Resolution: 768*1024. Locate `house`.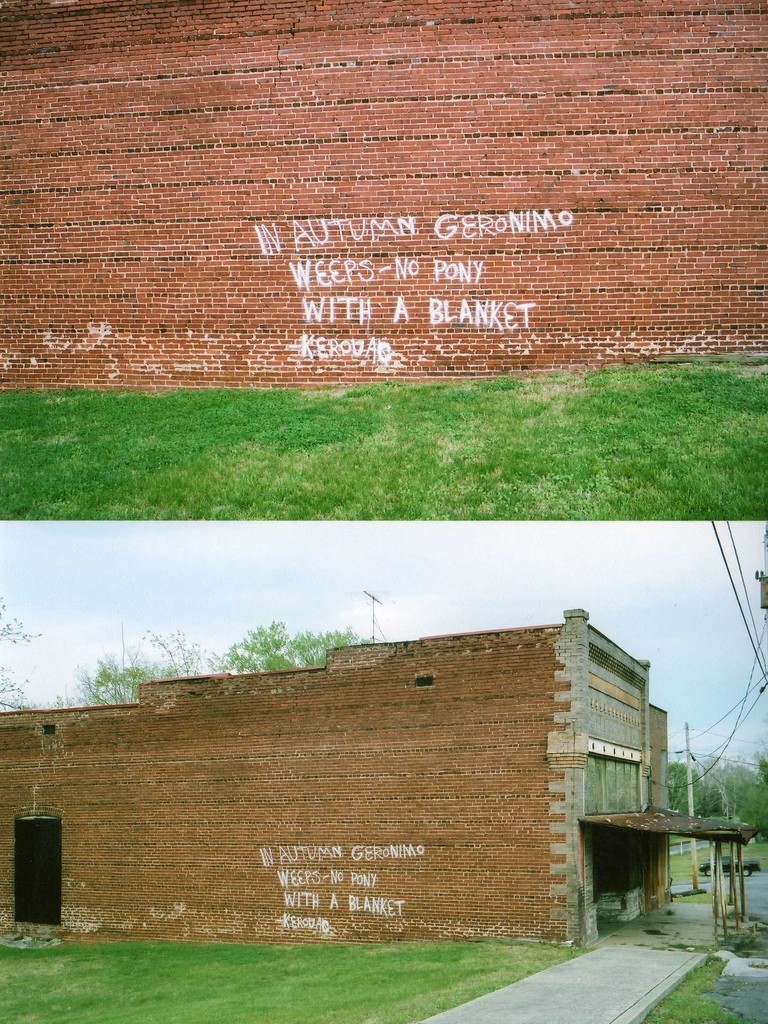
box=[0, 610, 669, 947].
